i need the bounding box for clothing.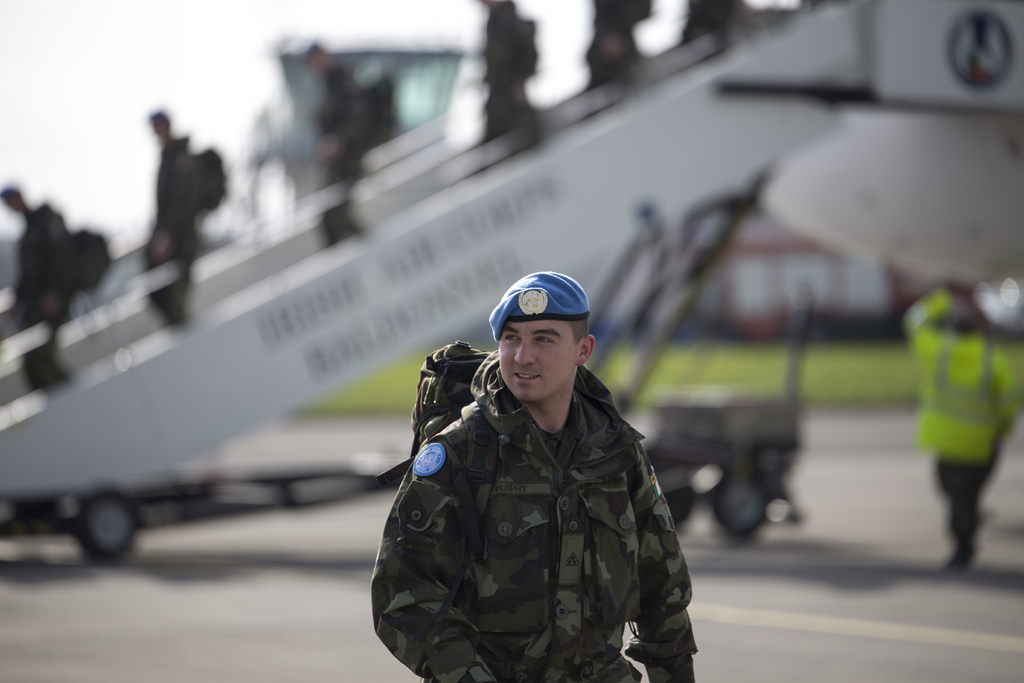
Here it is: bbox=(484, 0, 533, 138).
